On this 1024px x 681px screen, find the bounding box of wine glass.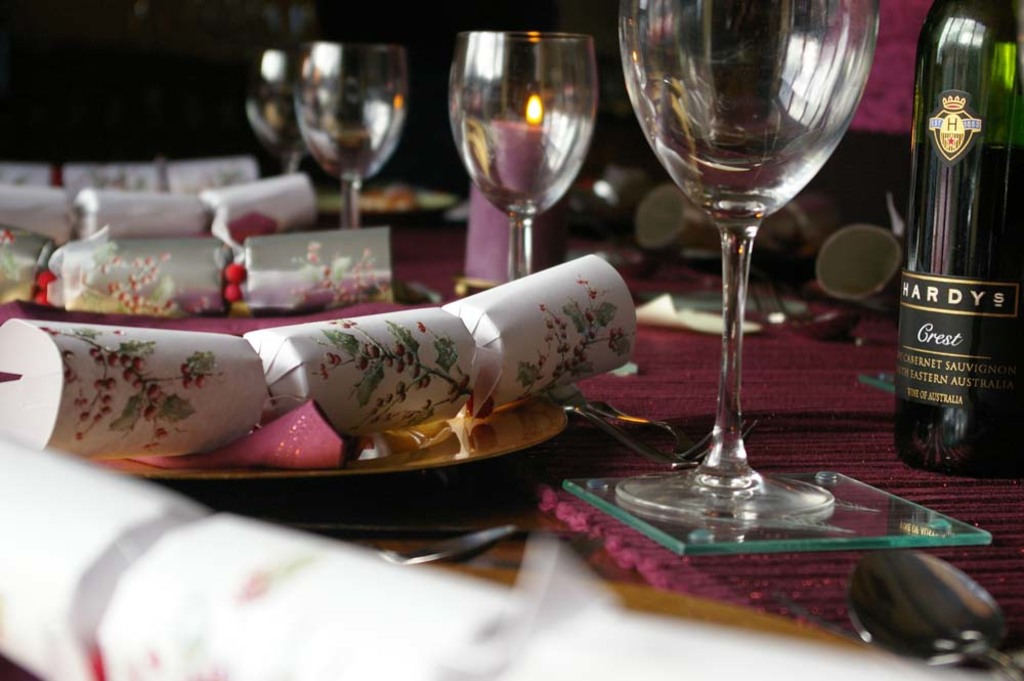
Bounding box: left=615, top=0, right=878, bottom=524.
